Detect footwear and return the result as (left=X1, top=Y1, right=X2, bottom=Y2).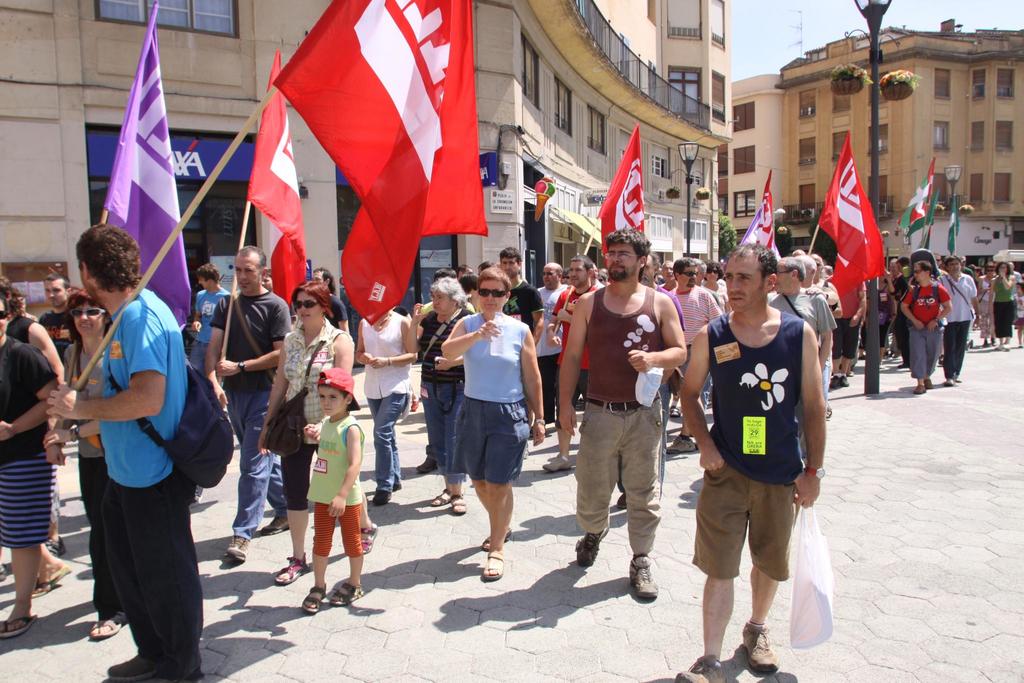
(left=926, top=378, right=936, bottom=388).
